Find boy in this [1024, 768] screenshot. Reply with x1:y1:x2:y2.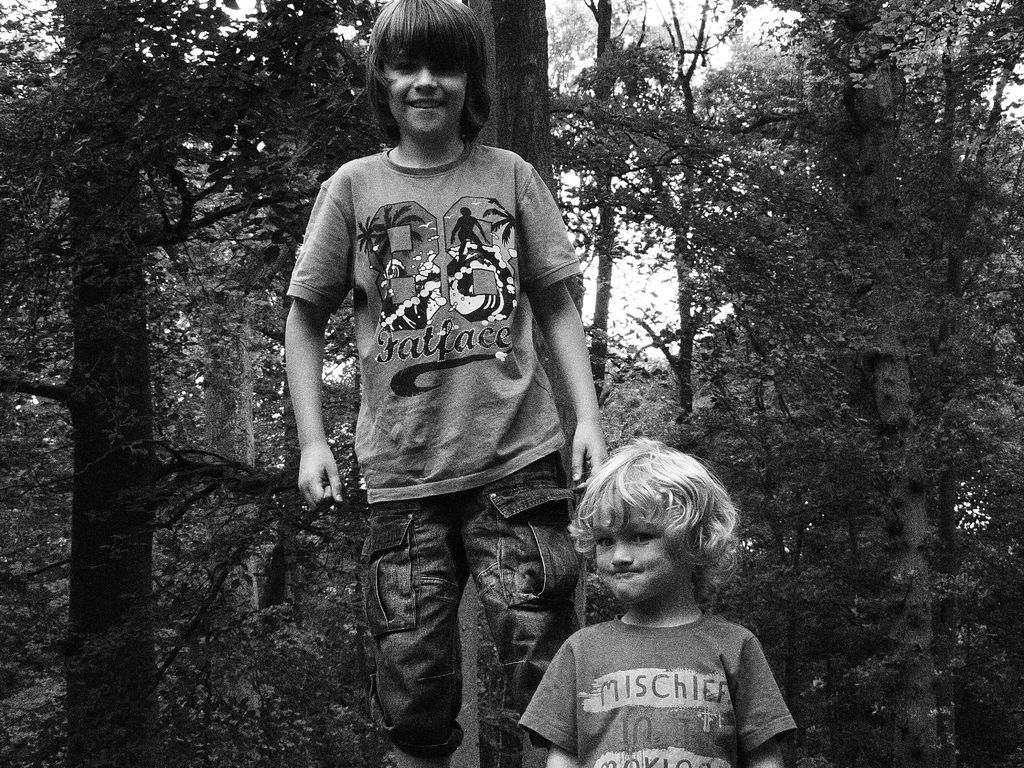
284:0:609:767.
